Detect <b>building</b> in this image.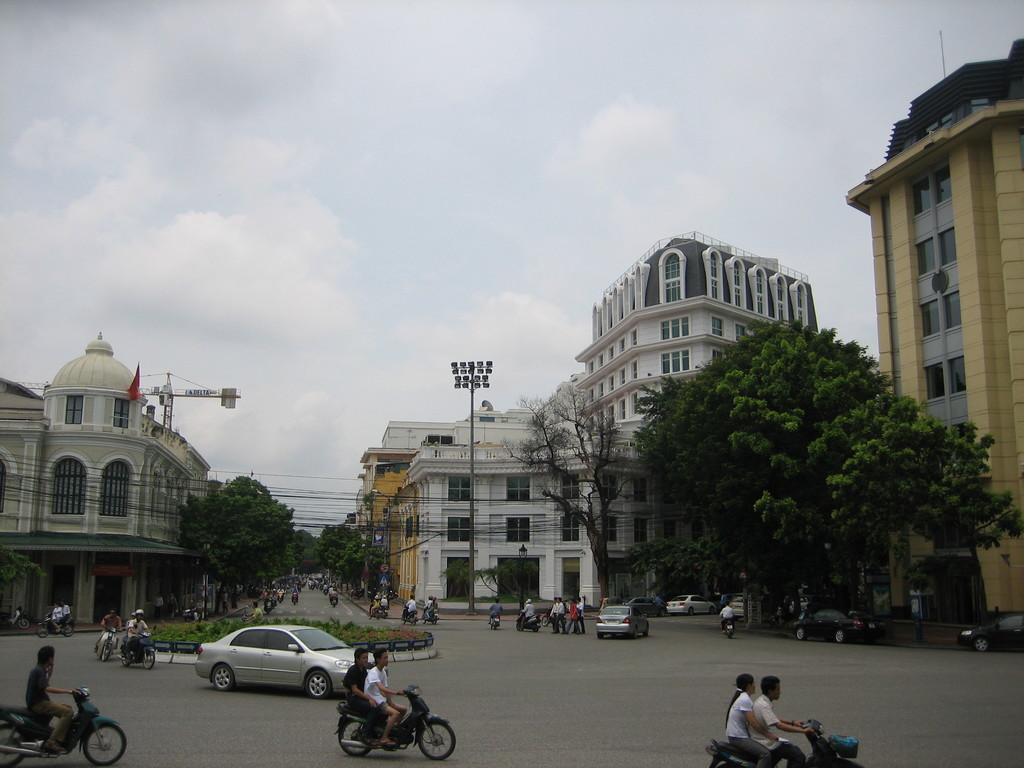
Detection: (left=0, top=335, right=212, bottom=623).
